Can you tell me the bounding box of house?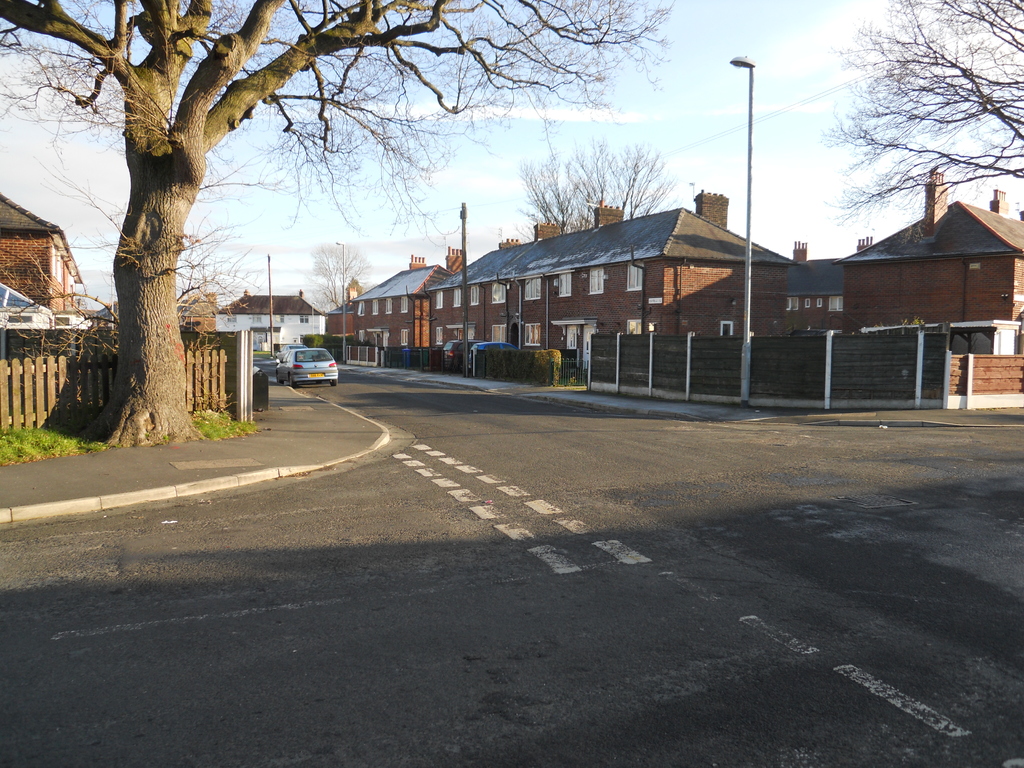
x1=212 y1=287 x2=328 y2=356.
